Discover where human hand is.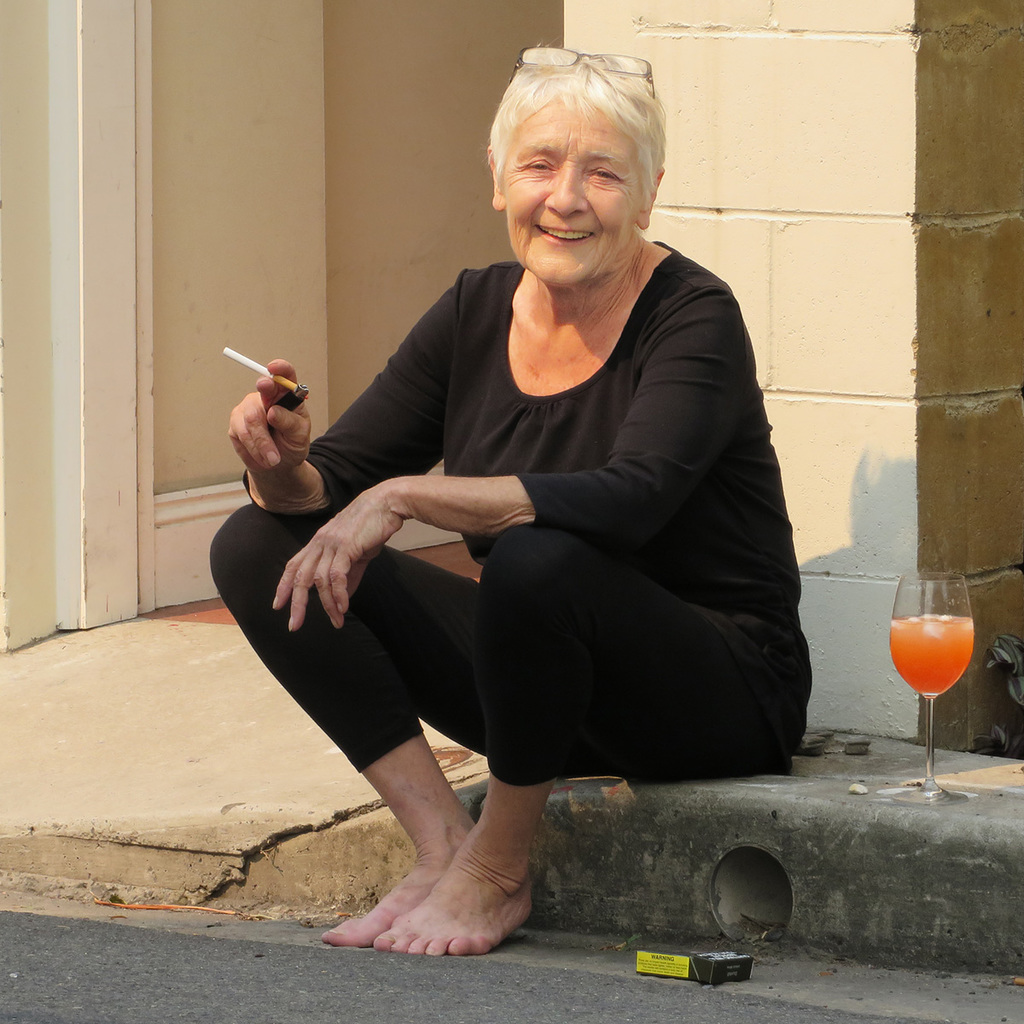
Discovered at [272,481,404,626].
